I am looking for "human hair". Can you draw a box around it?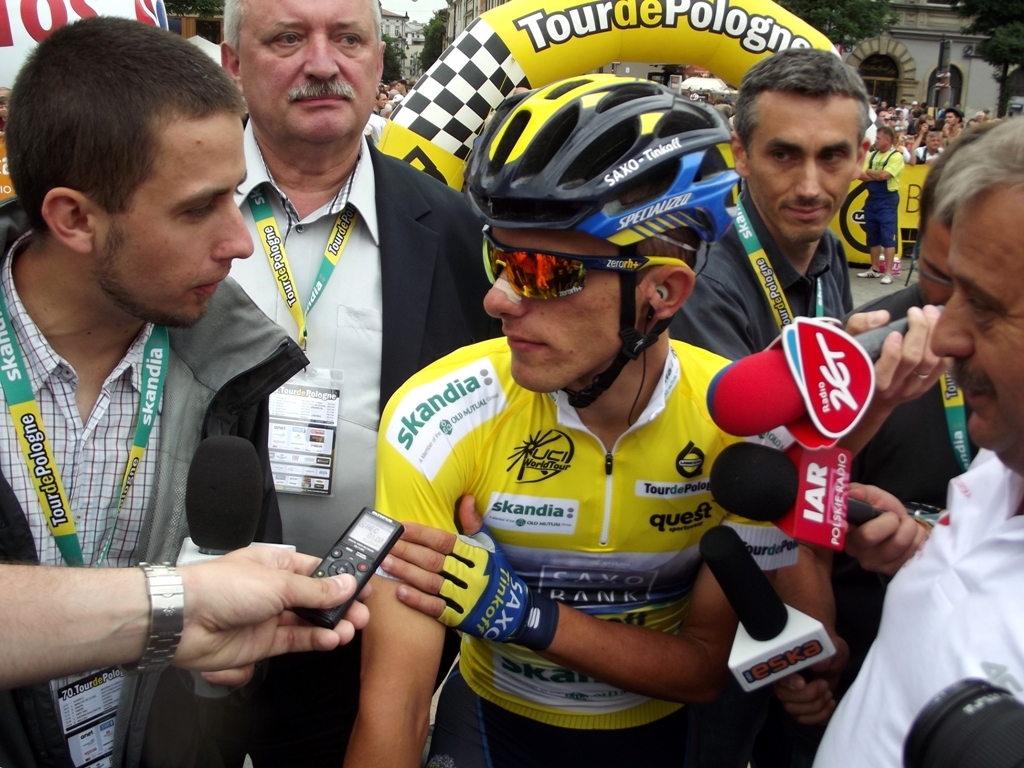
Sure, the bounding box is detection(6, 14, 249, 245).
